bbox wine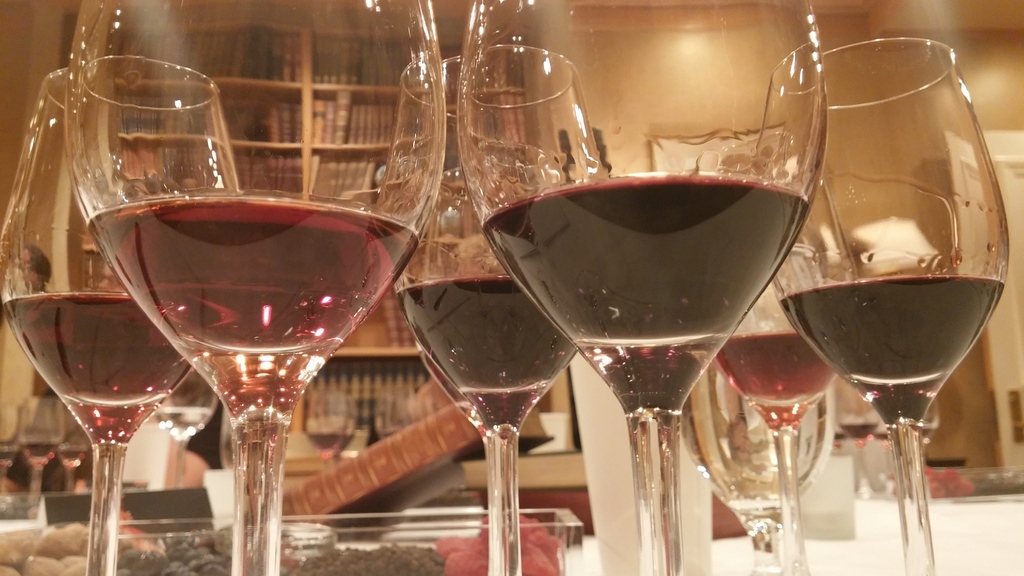
[left=0, top=451, right=19, bottom=469]
